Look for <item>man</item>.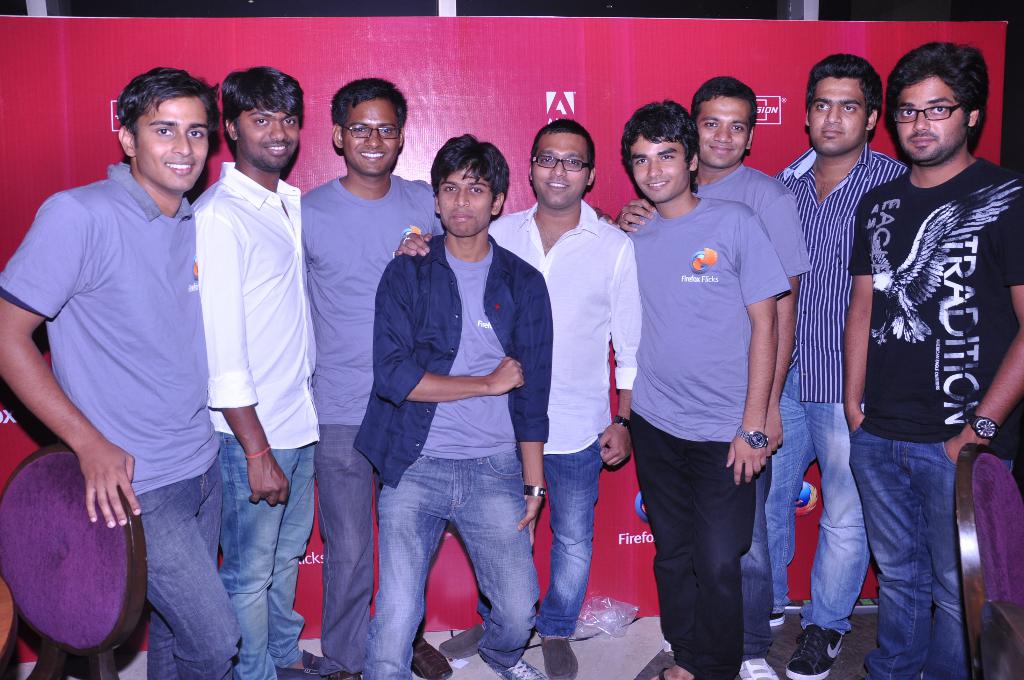
Found: <region>297, 65, 438, 679</region>.
